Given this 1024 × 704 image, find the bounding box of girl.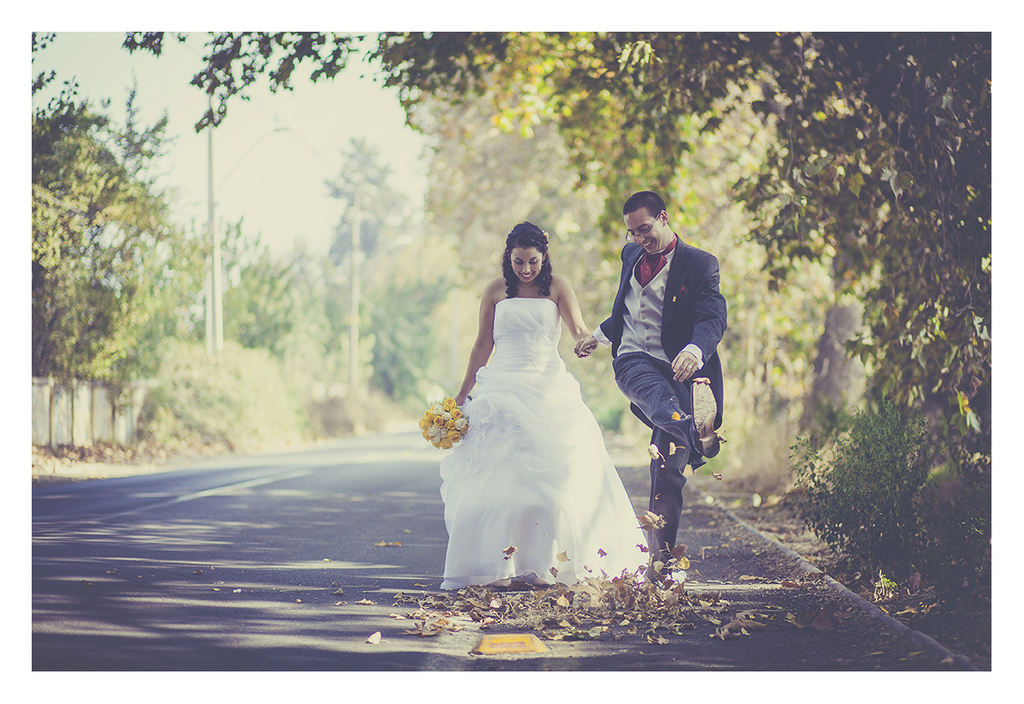
(438,217,651,590).
